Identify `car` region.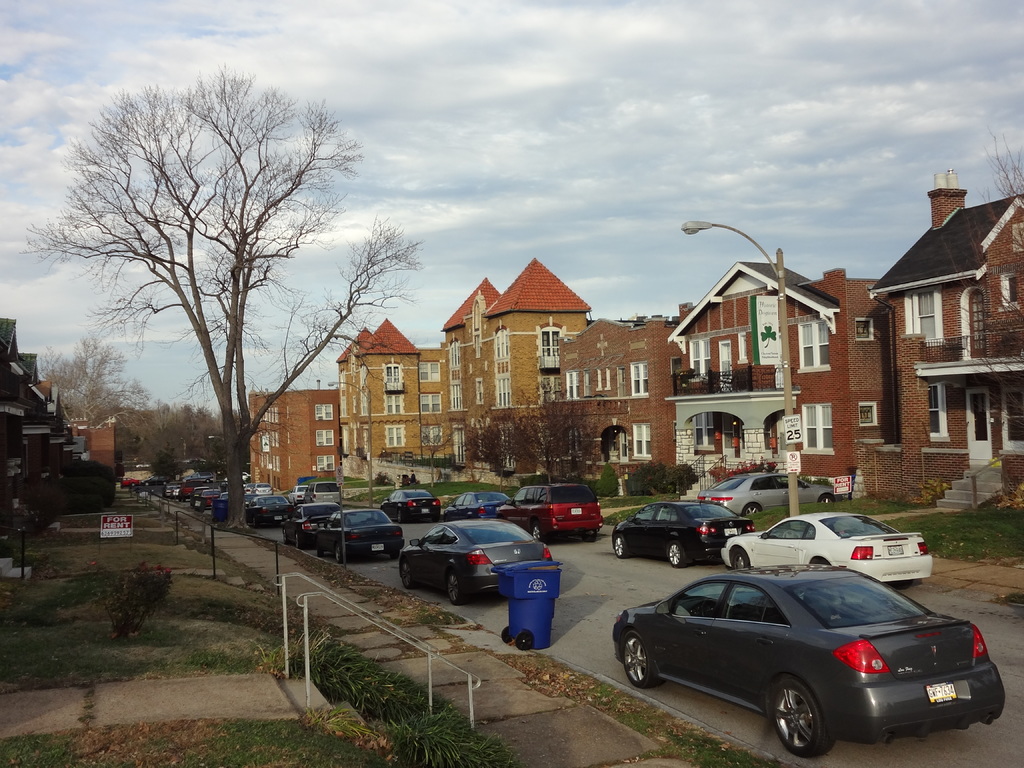
Region: 715, 514, 933, 590.
